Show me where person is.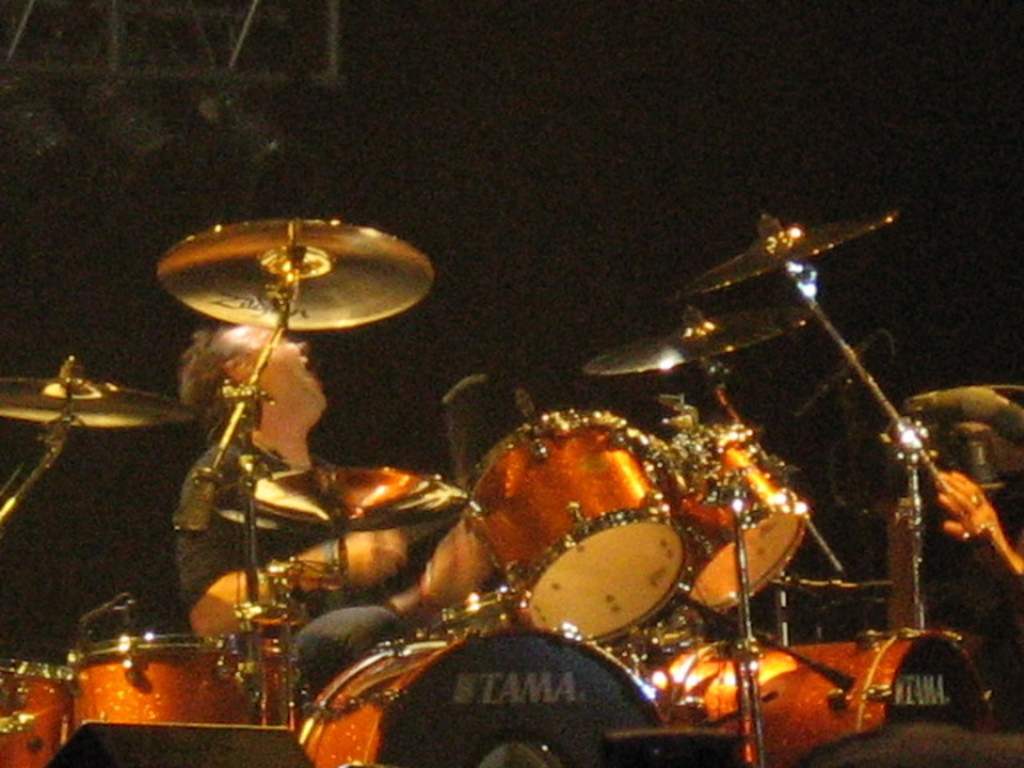
person is at x1=928 y1=472 x2=1022 y2=586.
